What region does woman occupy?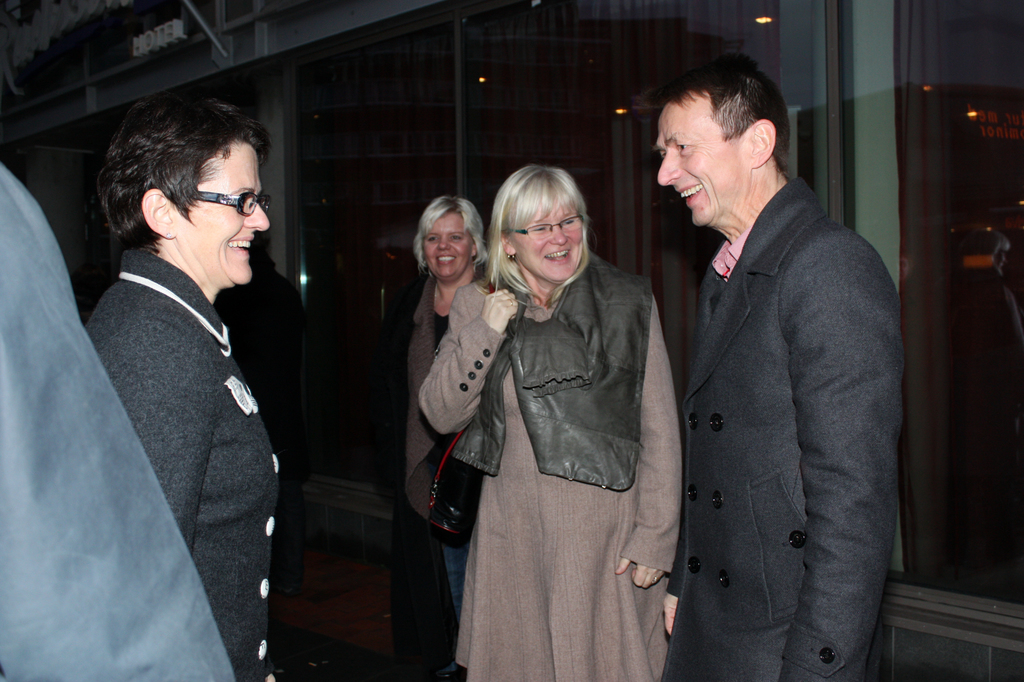
[398, 194, 489, 593].
